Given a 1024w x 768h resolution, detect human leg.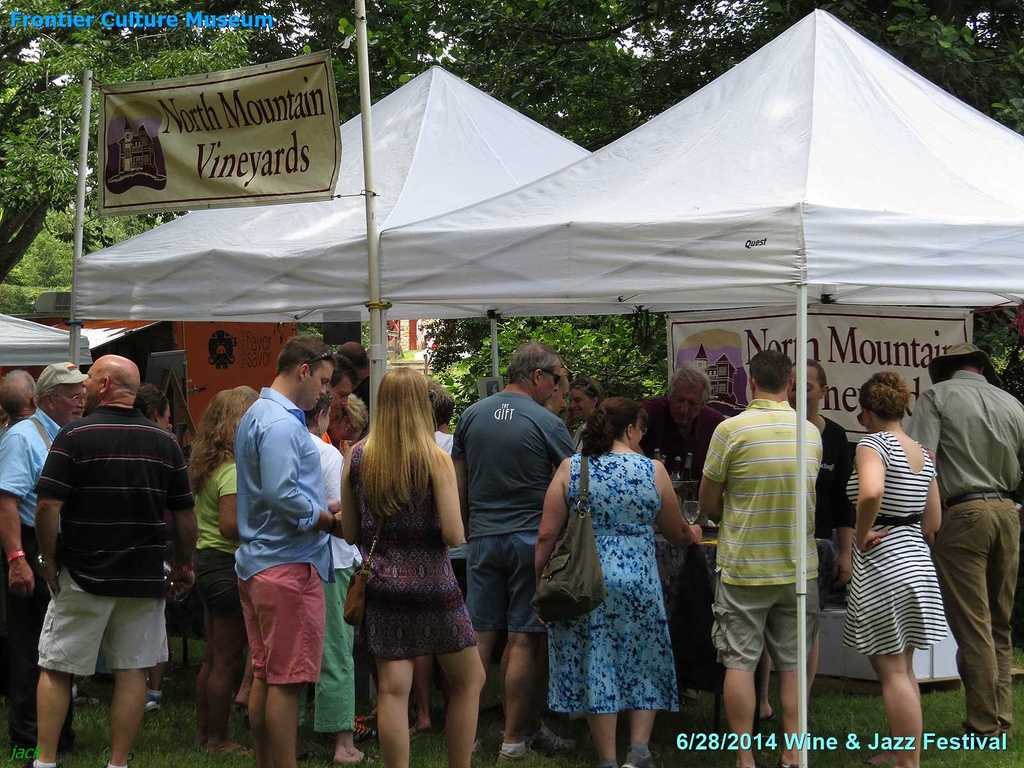
x1=108, y1=672, x2=148, y2=767.
